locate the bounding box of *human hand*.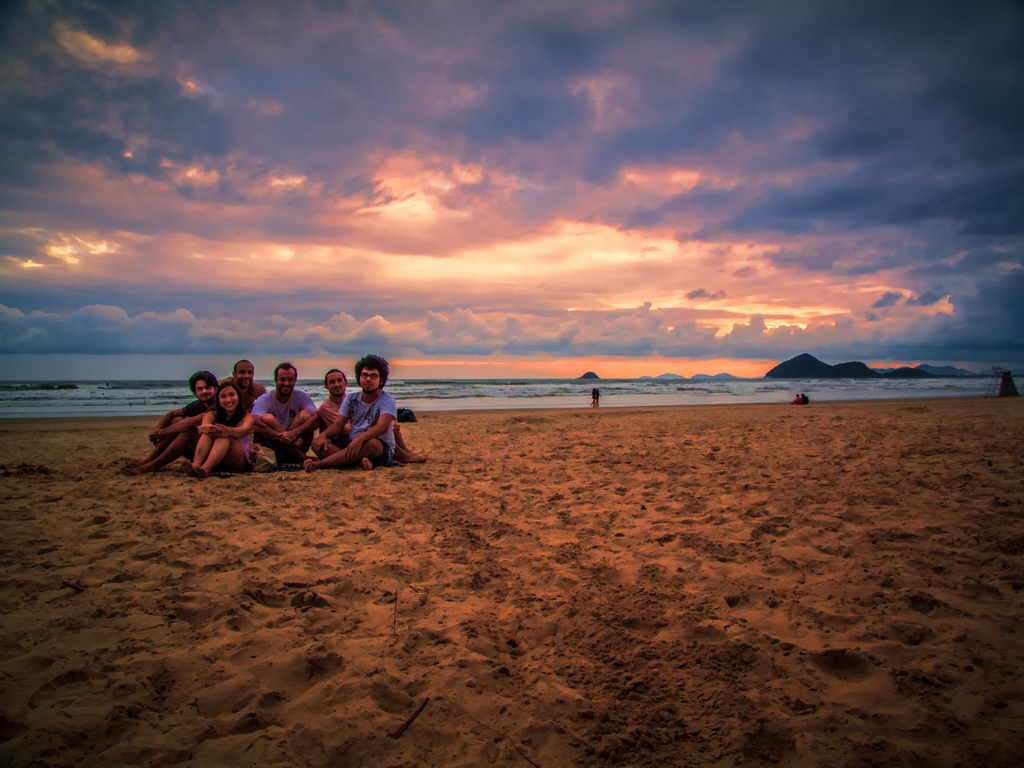
Bounding box: l=308, t=435, r=333, b=457.
